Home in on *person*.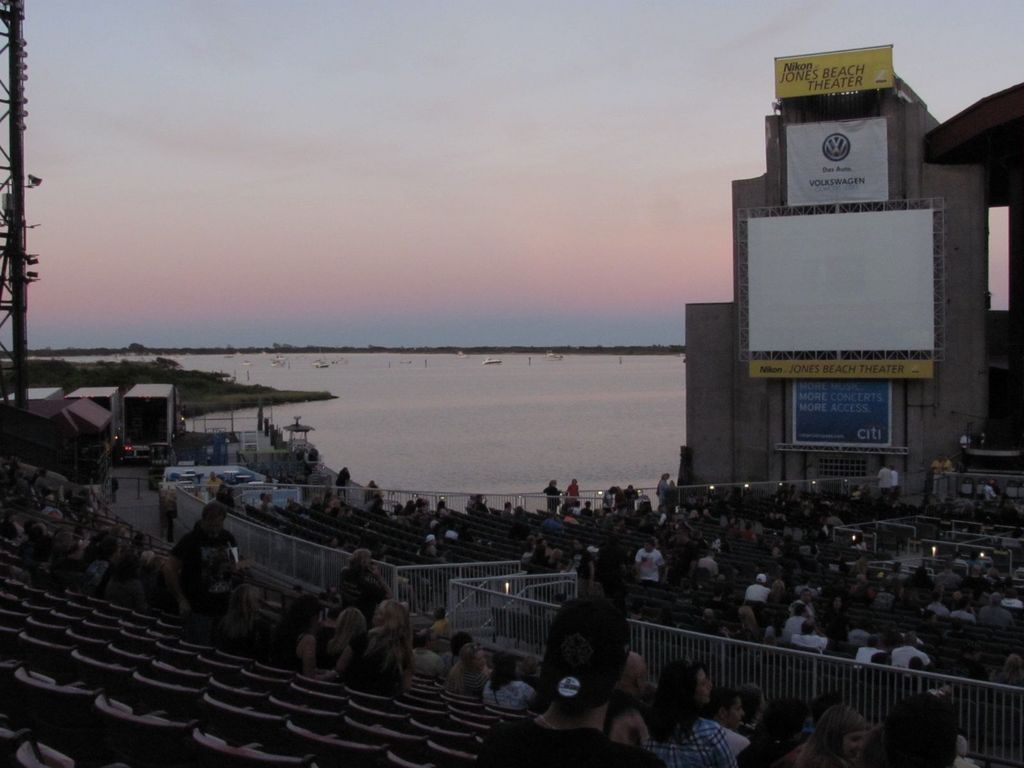
Homed in at region(332, 552, 381, 620).
